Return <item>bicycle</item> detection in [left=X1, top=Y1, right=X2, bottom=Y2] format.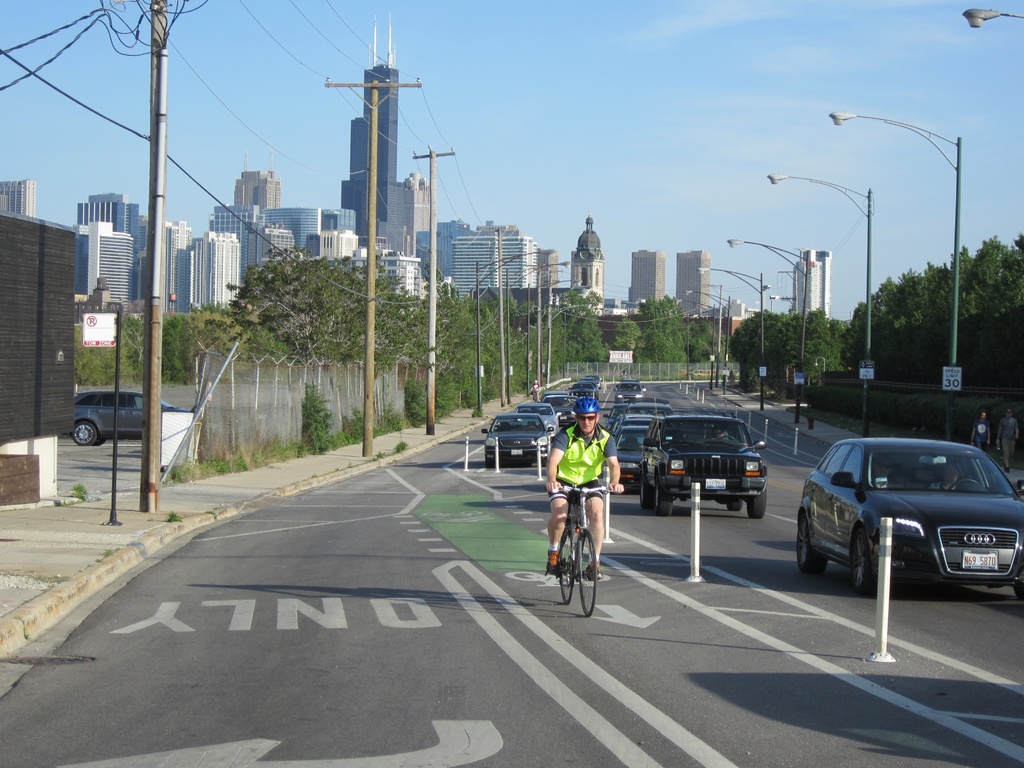
[left=531, top=390, right=538, bottom=401].
